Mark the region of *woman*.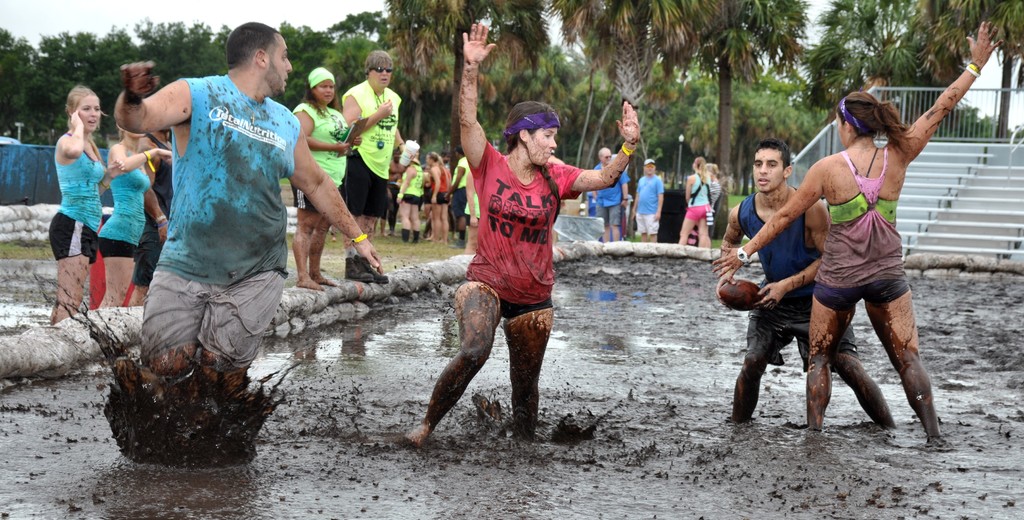
Region: (x1=680, y1=151, x2=714, y2=248).
